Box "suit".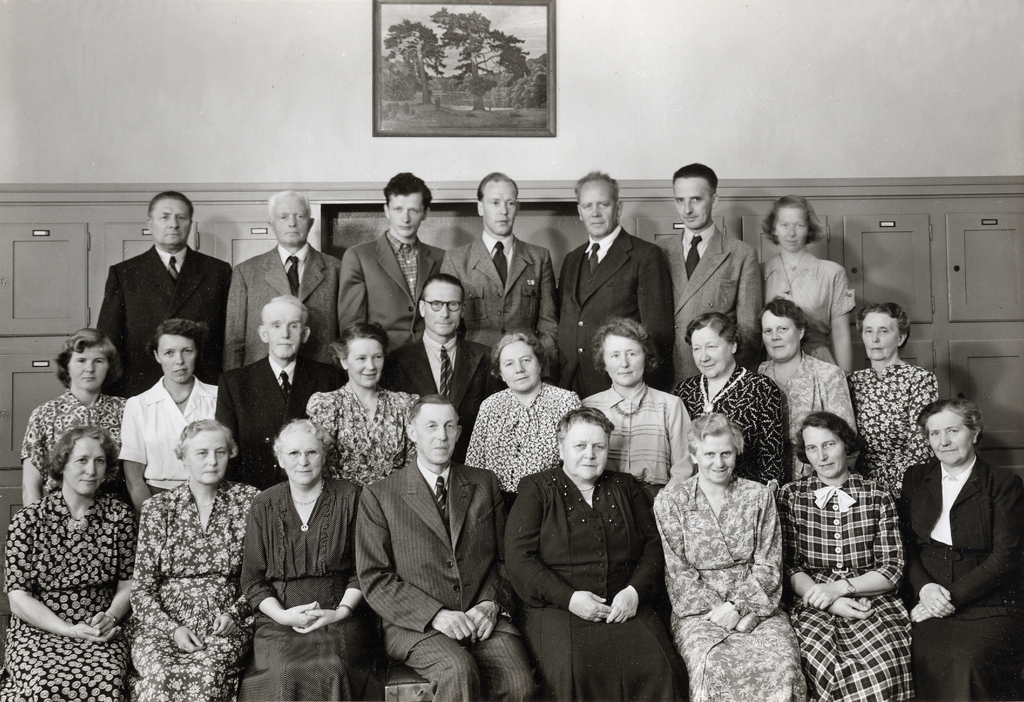
<box>659,224,764,392</box>.
